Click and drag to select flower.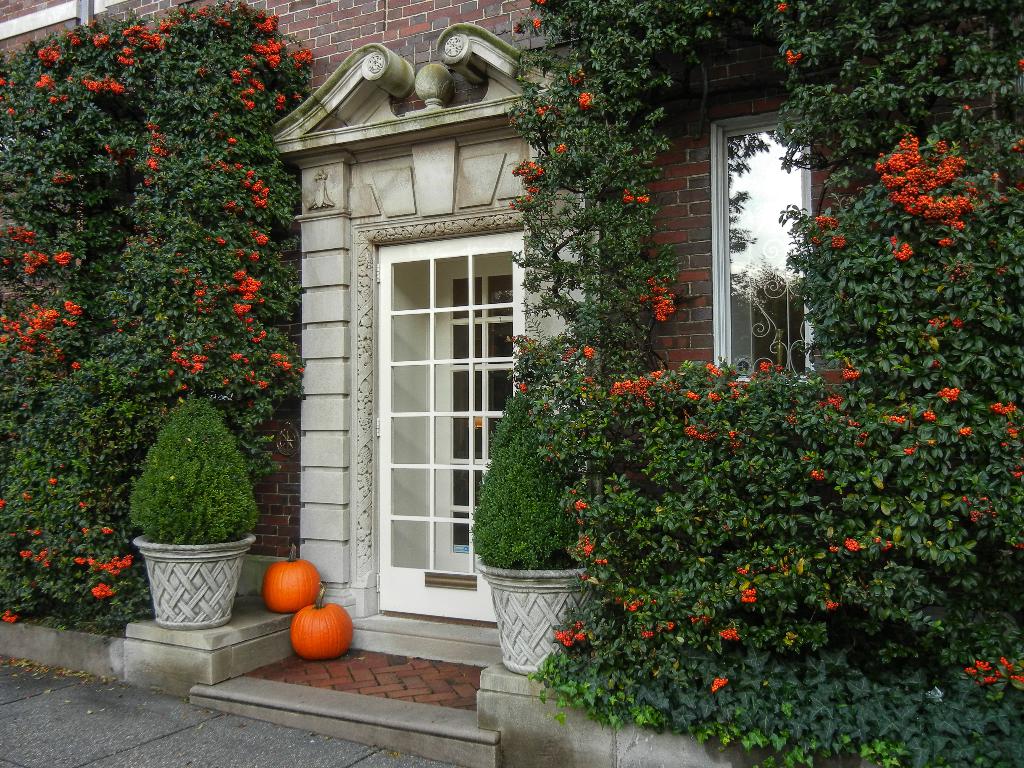
Selection: detection(564, 489, 587, 521).
